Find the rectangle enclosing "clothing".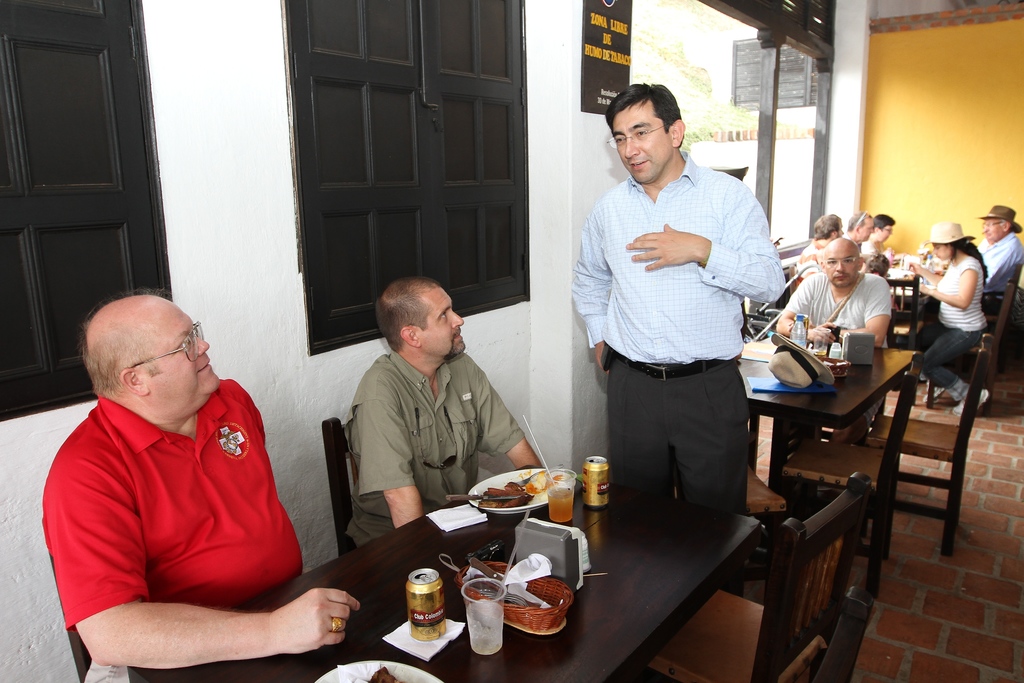
locate(573, 147, 789, 599).
